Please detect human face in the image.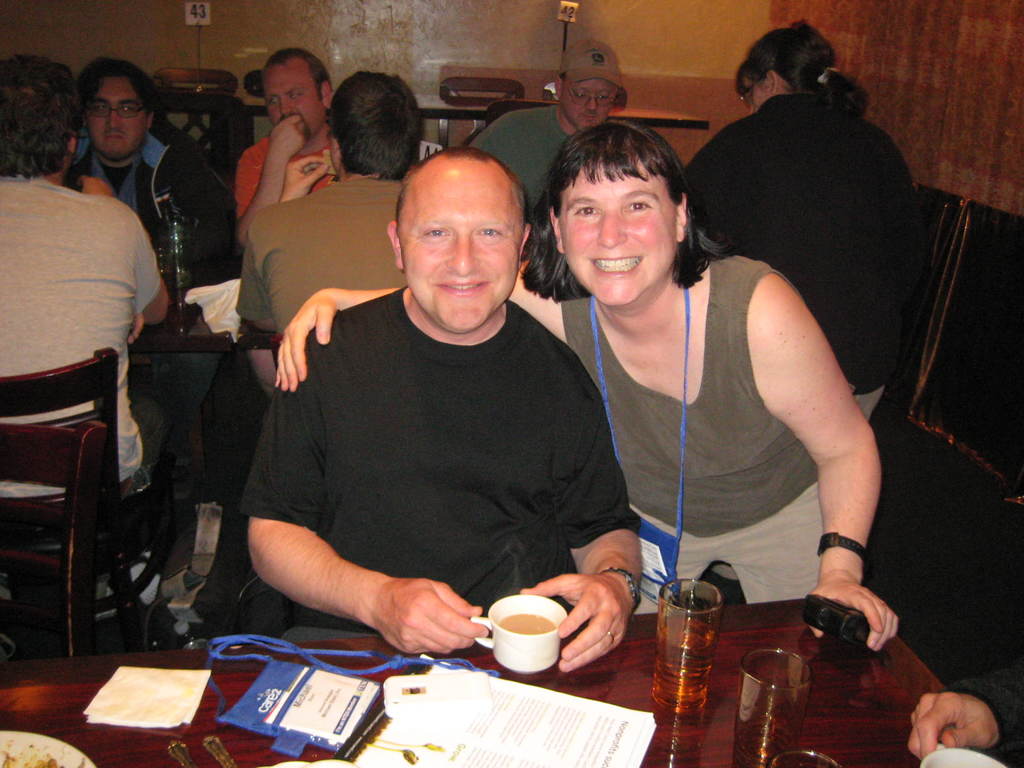
<bbox>260, 60, 330, 139</bbox>.
